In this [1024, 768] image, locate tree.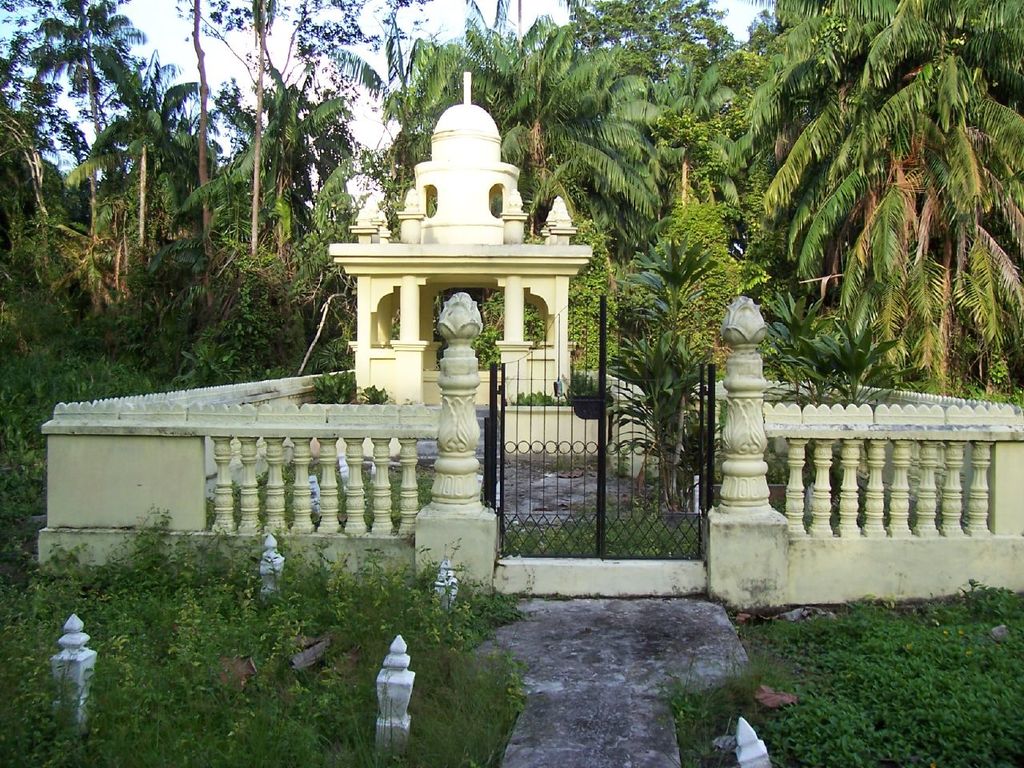
Bounding box: (left=162, top=0, right=251, bottom=333).
